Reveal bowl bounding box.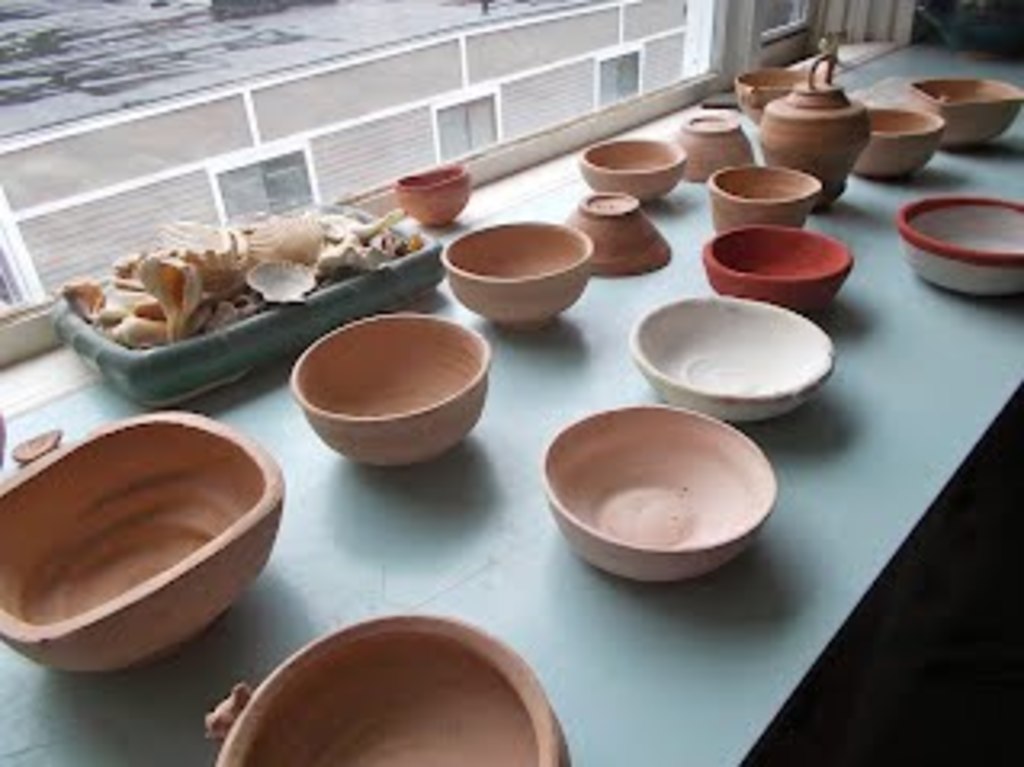
Revealed: {"left": 674, "top": 112, "right": 761, "bottom": 183}.
